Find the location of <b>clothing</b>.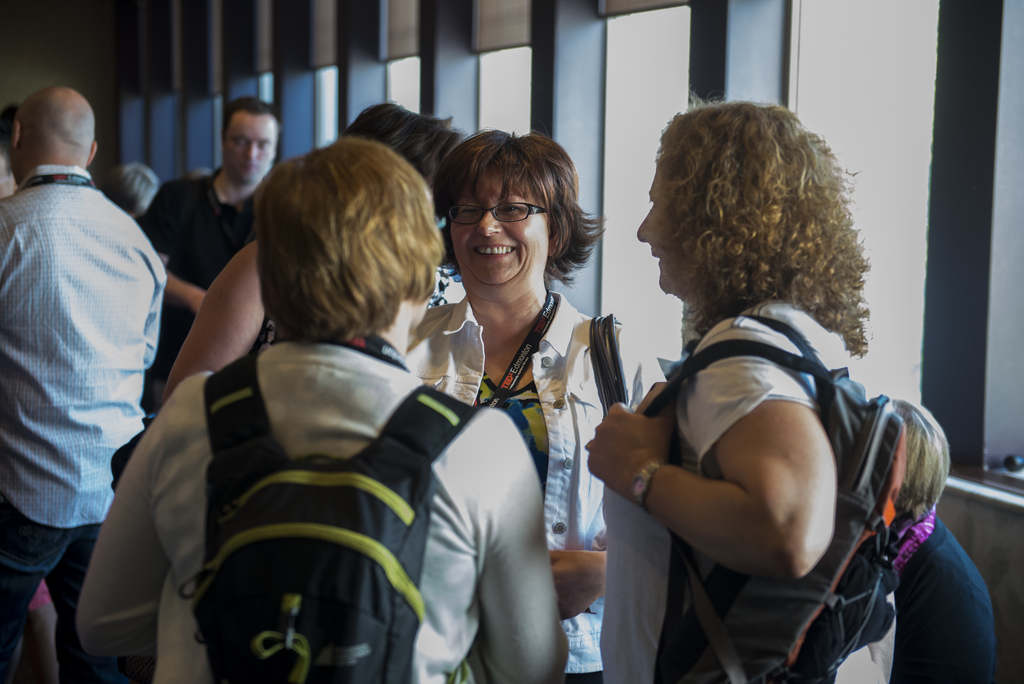
Location: 0,165,171,528.
